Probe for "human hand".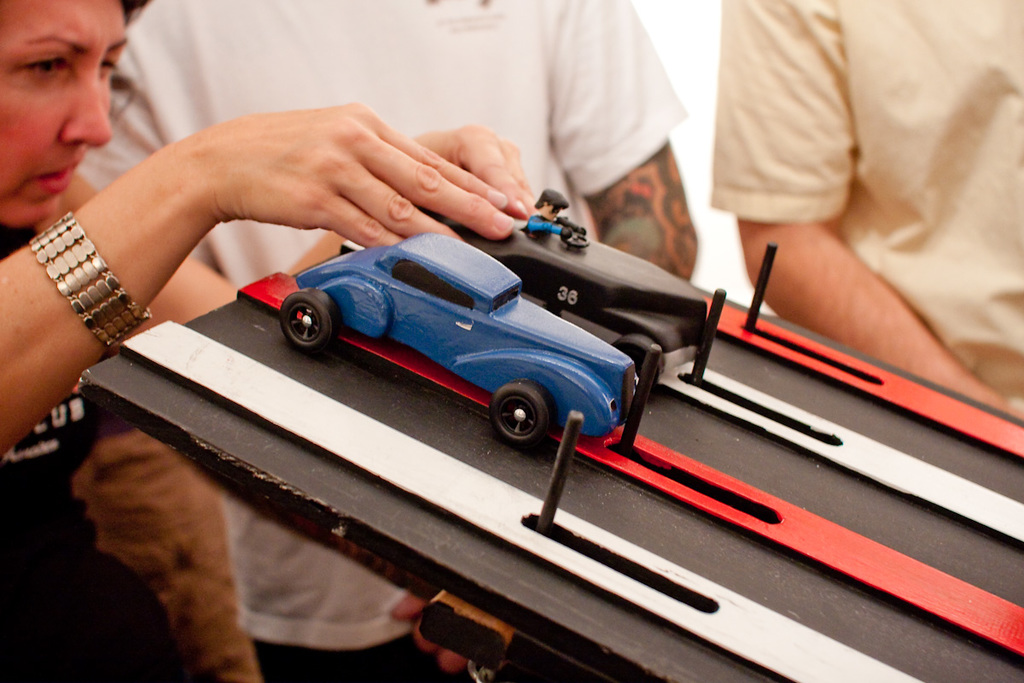
Probe result: region(409, 120, 544, 219).
